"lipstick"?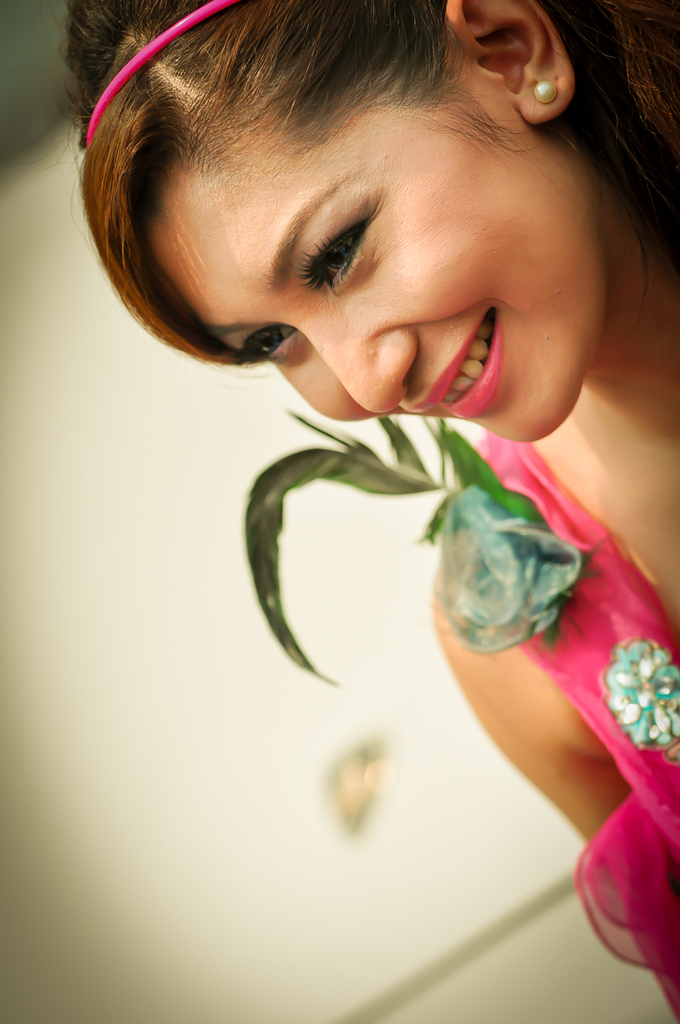
locate(412, 306, 501, 413)
